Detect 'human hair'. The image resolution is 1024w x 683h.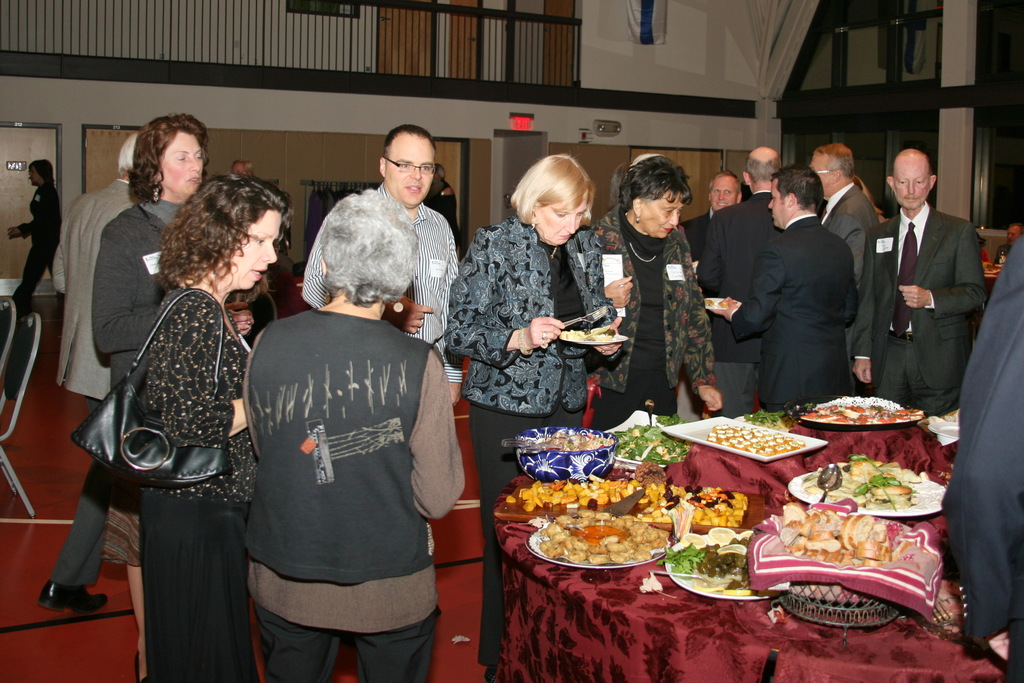
[857, 179, 884, 217].
